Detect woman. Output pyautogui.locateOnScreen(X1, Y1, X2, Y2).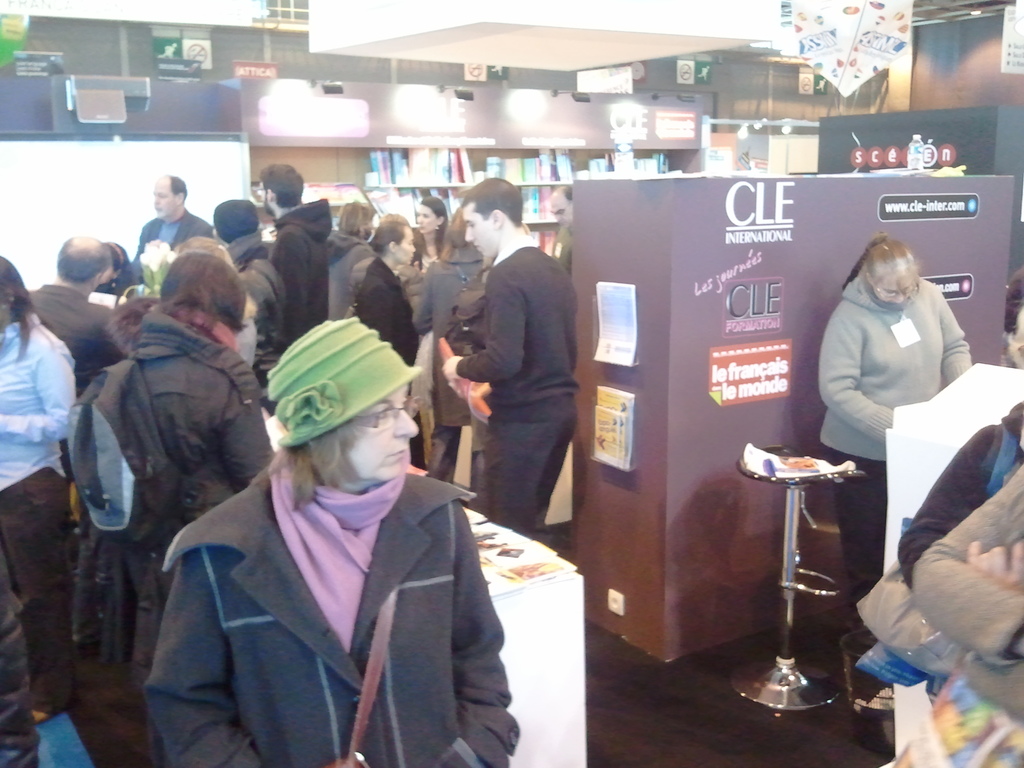
pyautogui.locateOnScreen(80, 259, 267, 767).
